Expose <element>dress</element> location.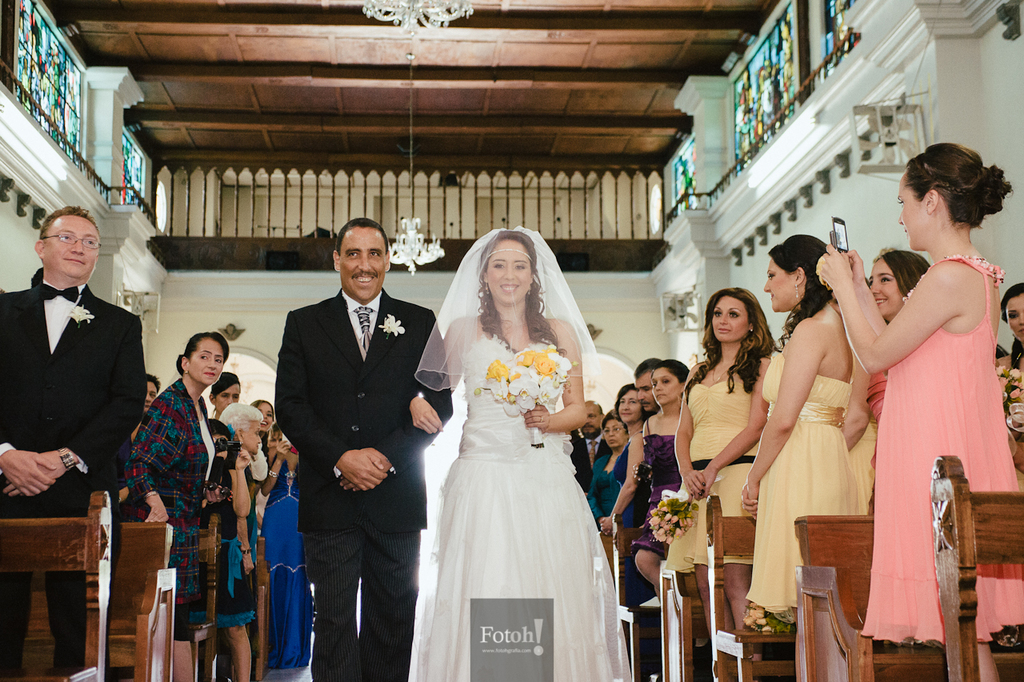
Exposed at pyautogui.locateOnScreen(415, 337, 625, 681).
